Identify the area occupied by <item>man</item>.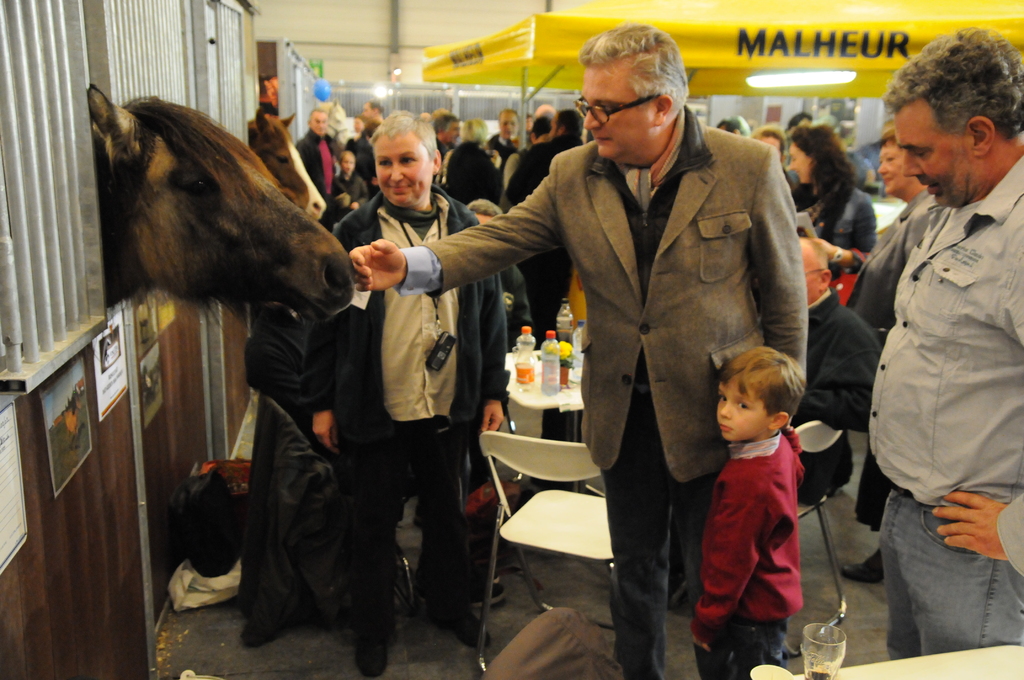
Area: crop(296, 106, 344, 223).
